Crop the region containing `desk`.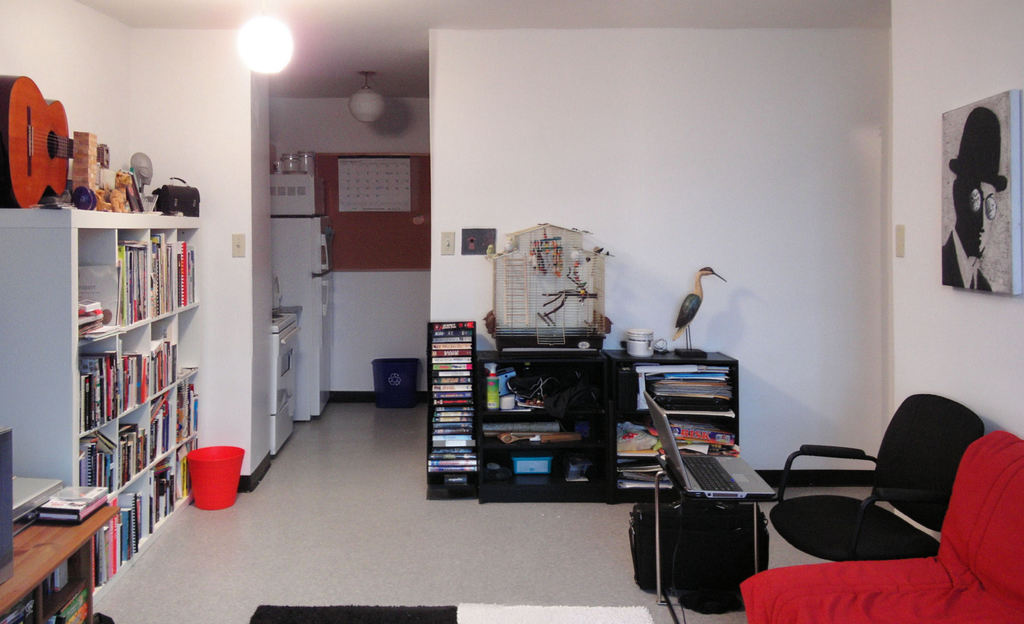
Crop region: bbox=(403, 340, 756, 514).
